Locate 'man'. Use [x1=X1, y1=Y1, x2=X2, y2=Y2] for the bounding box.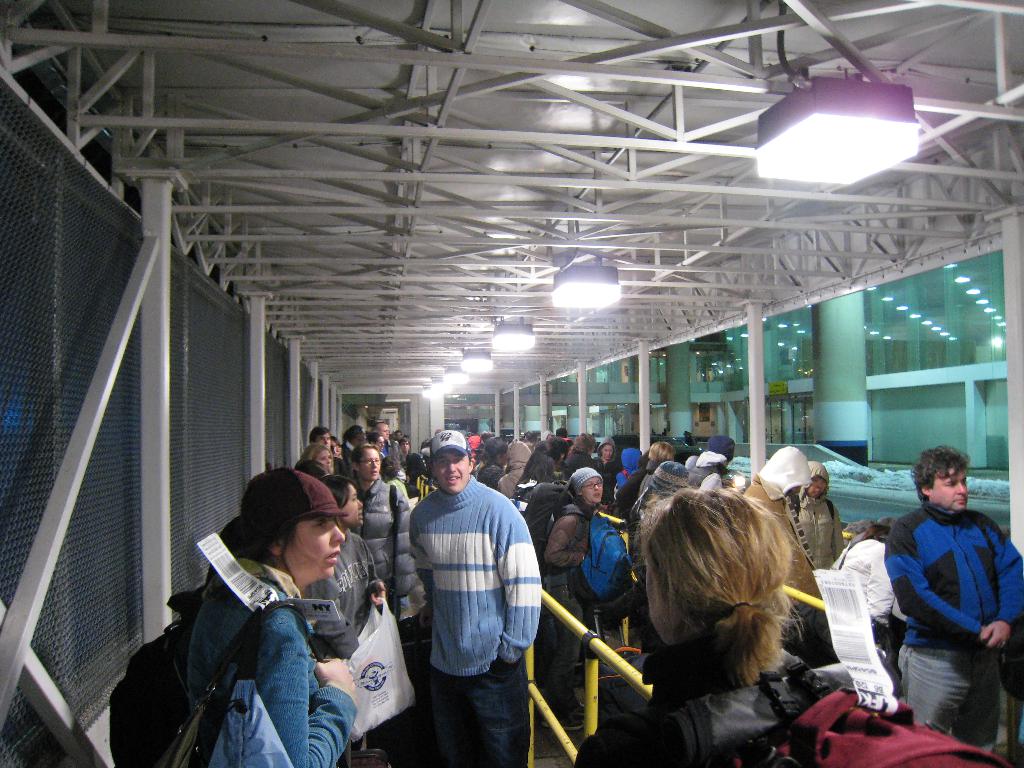
[x1=339, y1=421, x2=367, y2=472].
